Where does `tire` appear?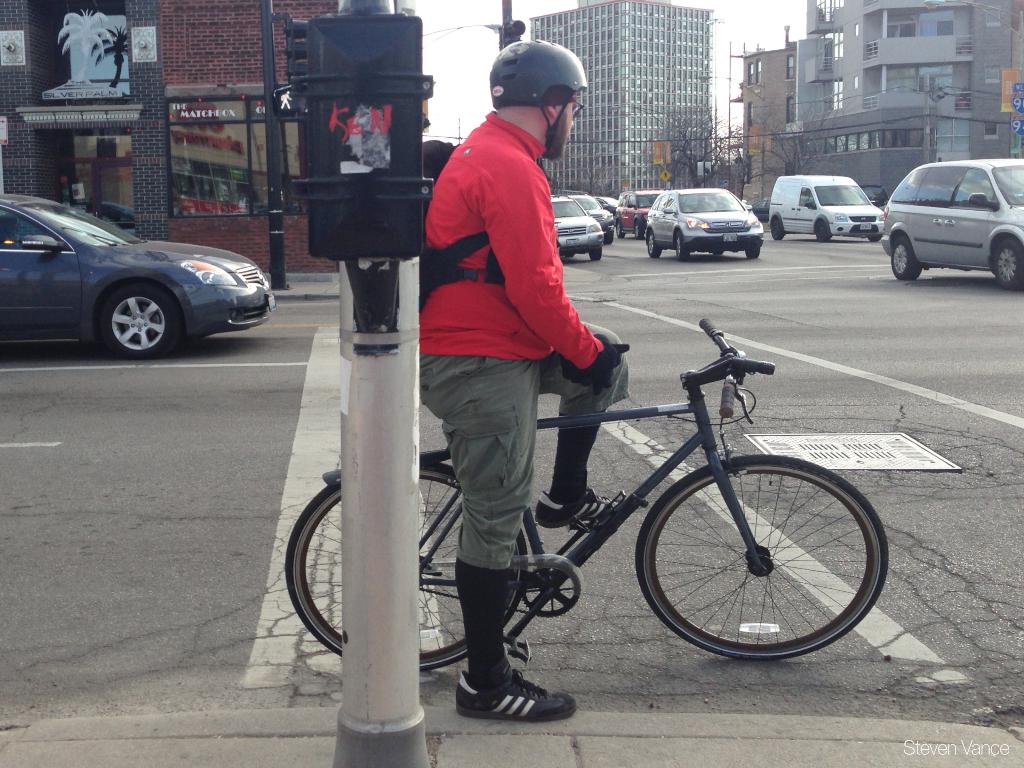
Appears at (x1=986, y1=237, x2=1023, y2=293).
